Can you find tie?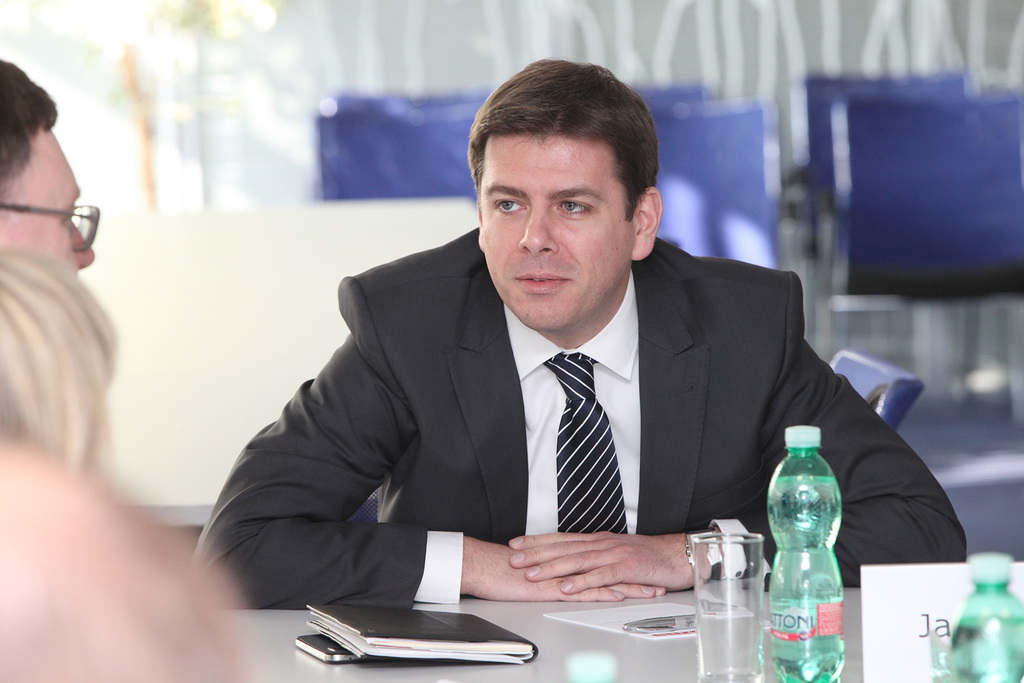
Yes, bounding box: 541, 349, 629, 538.
